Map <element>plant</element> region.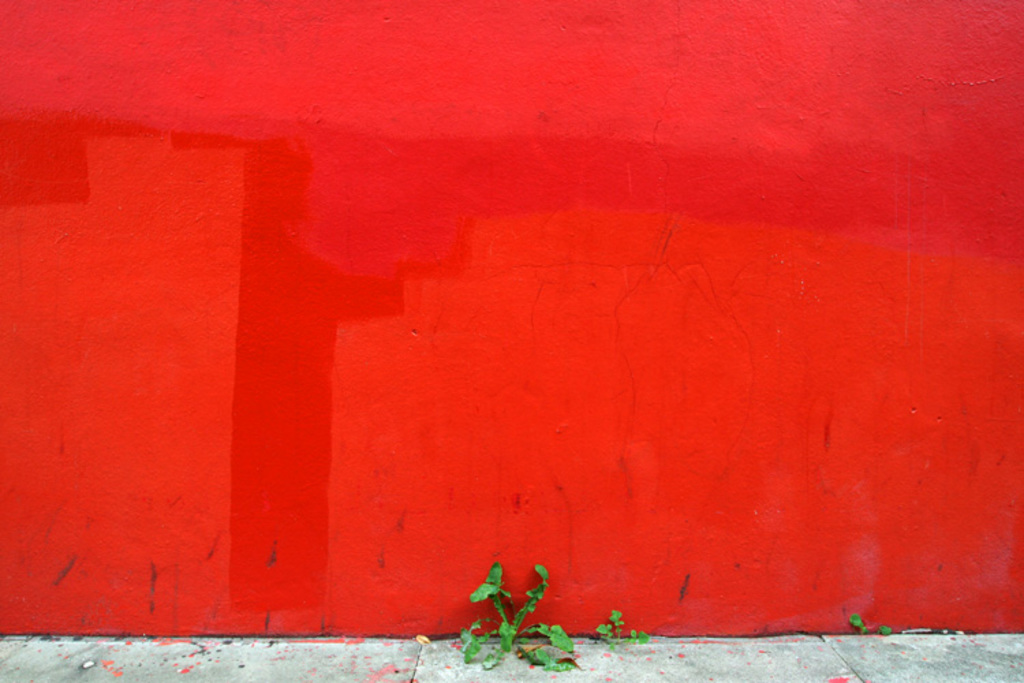
Mapped to region(591, 609, 655, 649).
